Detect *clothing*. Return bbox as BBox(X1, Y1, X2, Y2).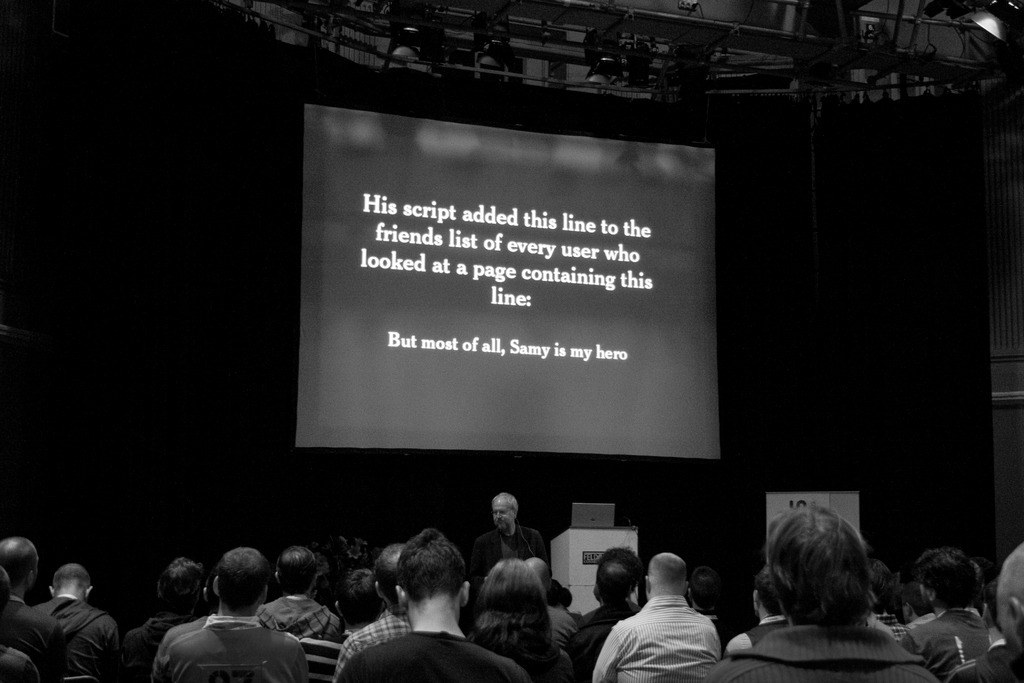
BBox(981, 593, 994, 630).
